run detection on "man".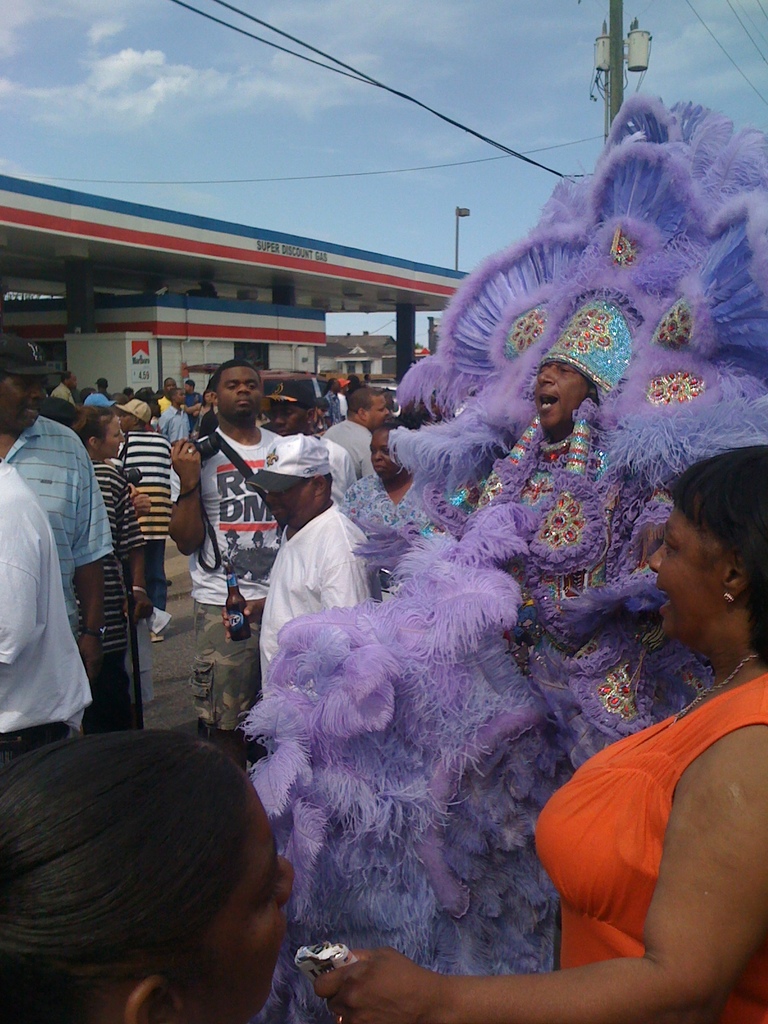
Result: bbox(179, 376, 202, 431).
